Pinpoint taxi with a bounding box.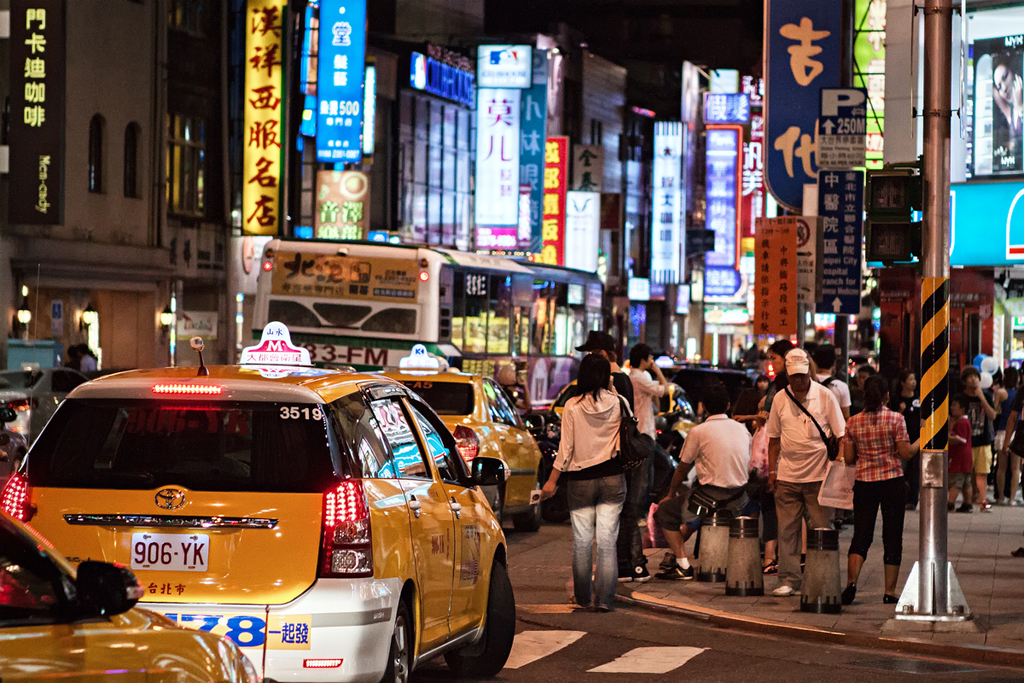
pyautogui.locateOnScreen(0, 500, 261, 682).
